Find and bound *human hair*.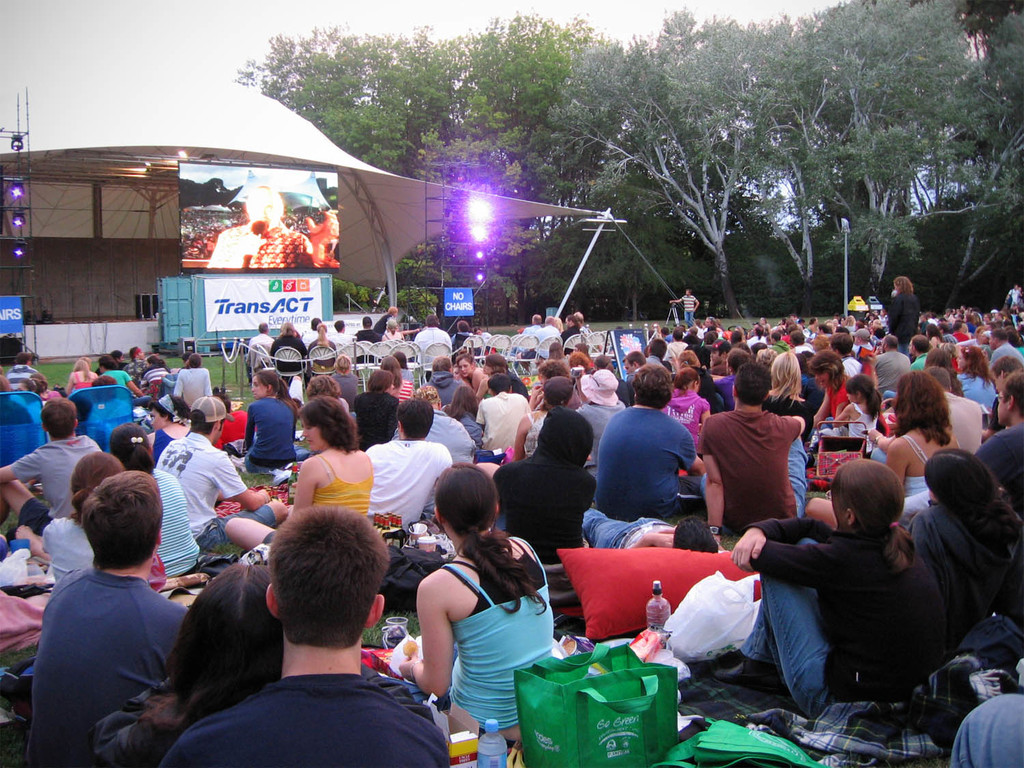
Bound: (left=253, top=369, right=300, bottom=420).
